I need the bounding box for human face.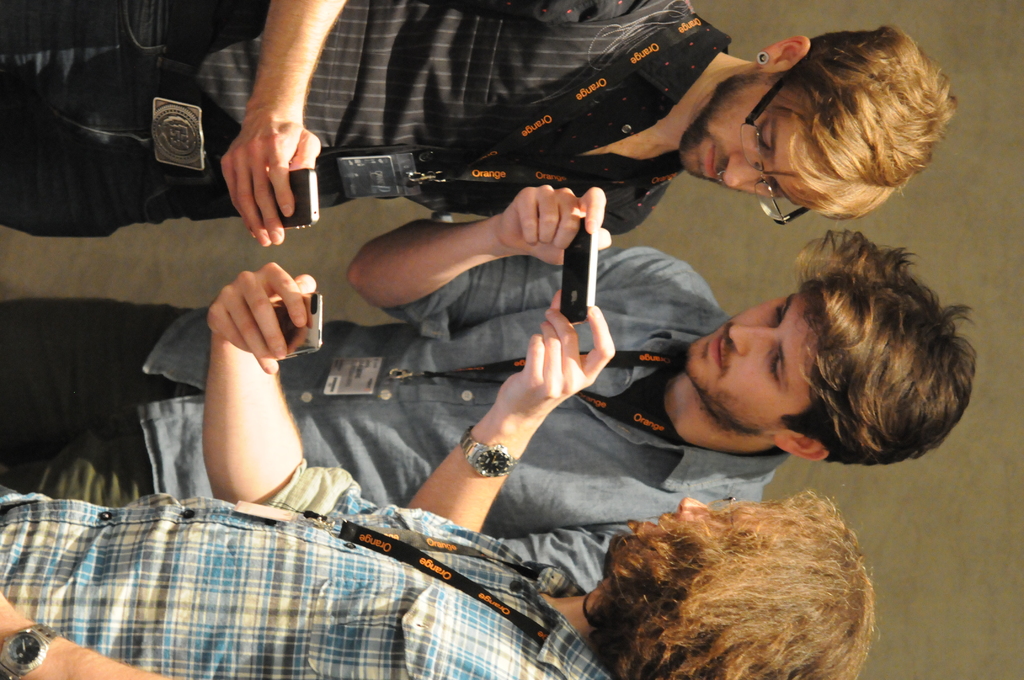
Here it is: l=683, t=67, r=792, b=196.
